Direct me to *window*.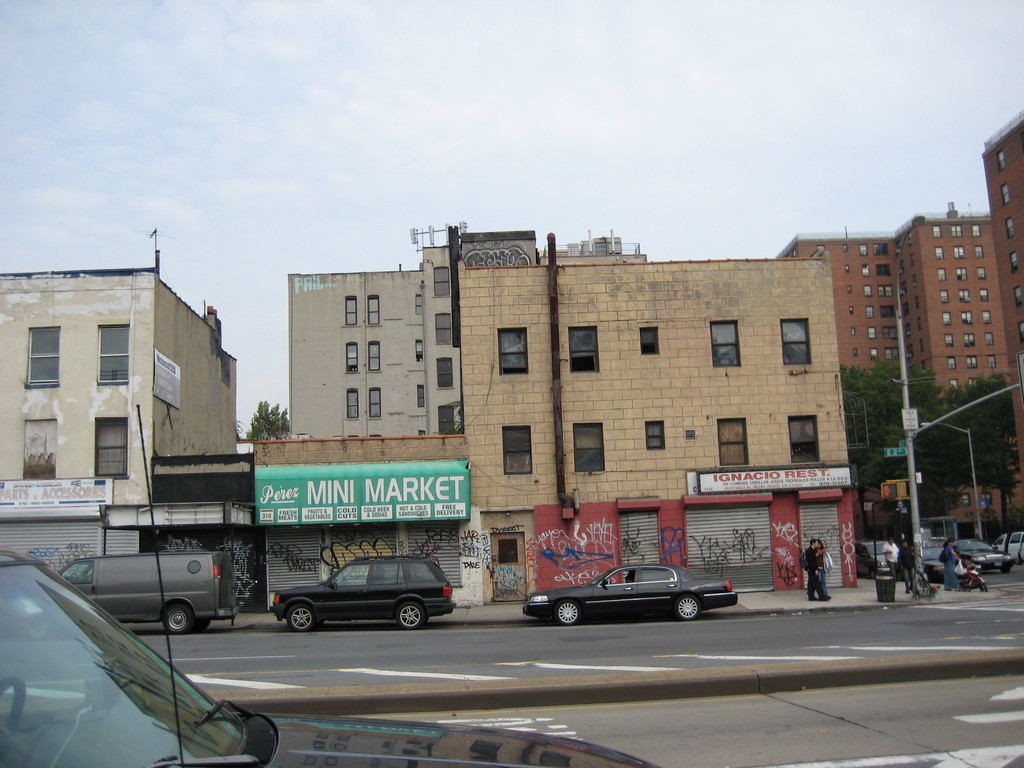
Direction: BBox(979, 288, 989, 303).
